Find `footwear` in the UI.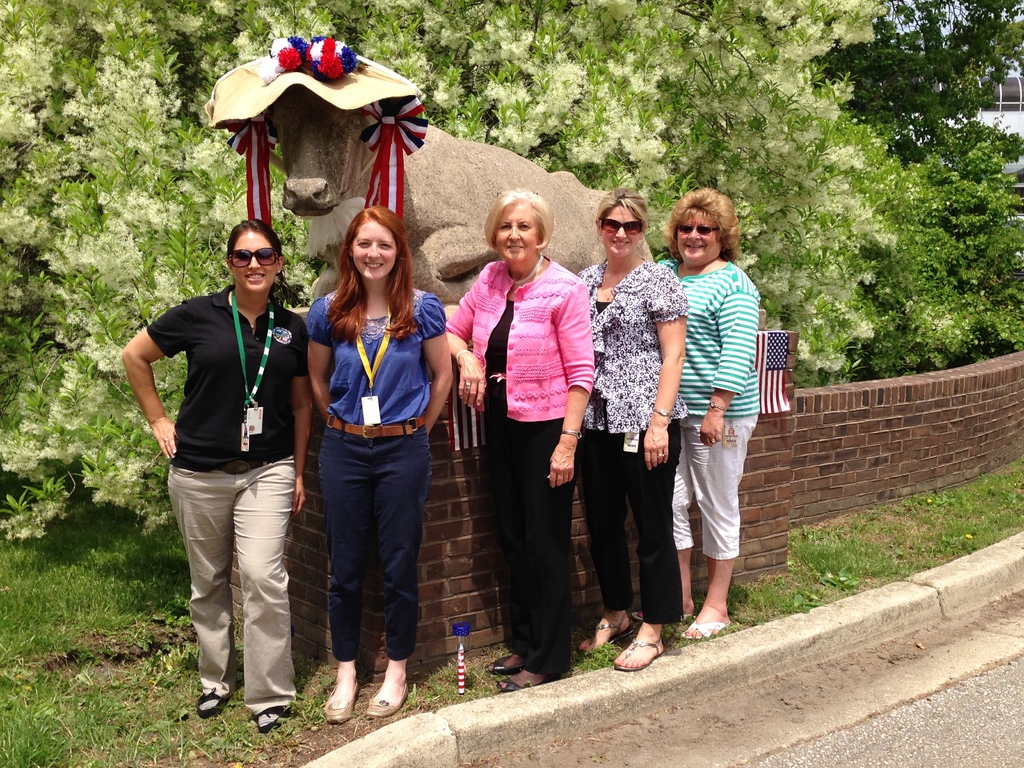
UI element at 326,682,358,729.
